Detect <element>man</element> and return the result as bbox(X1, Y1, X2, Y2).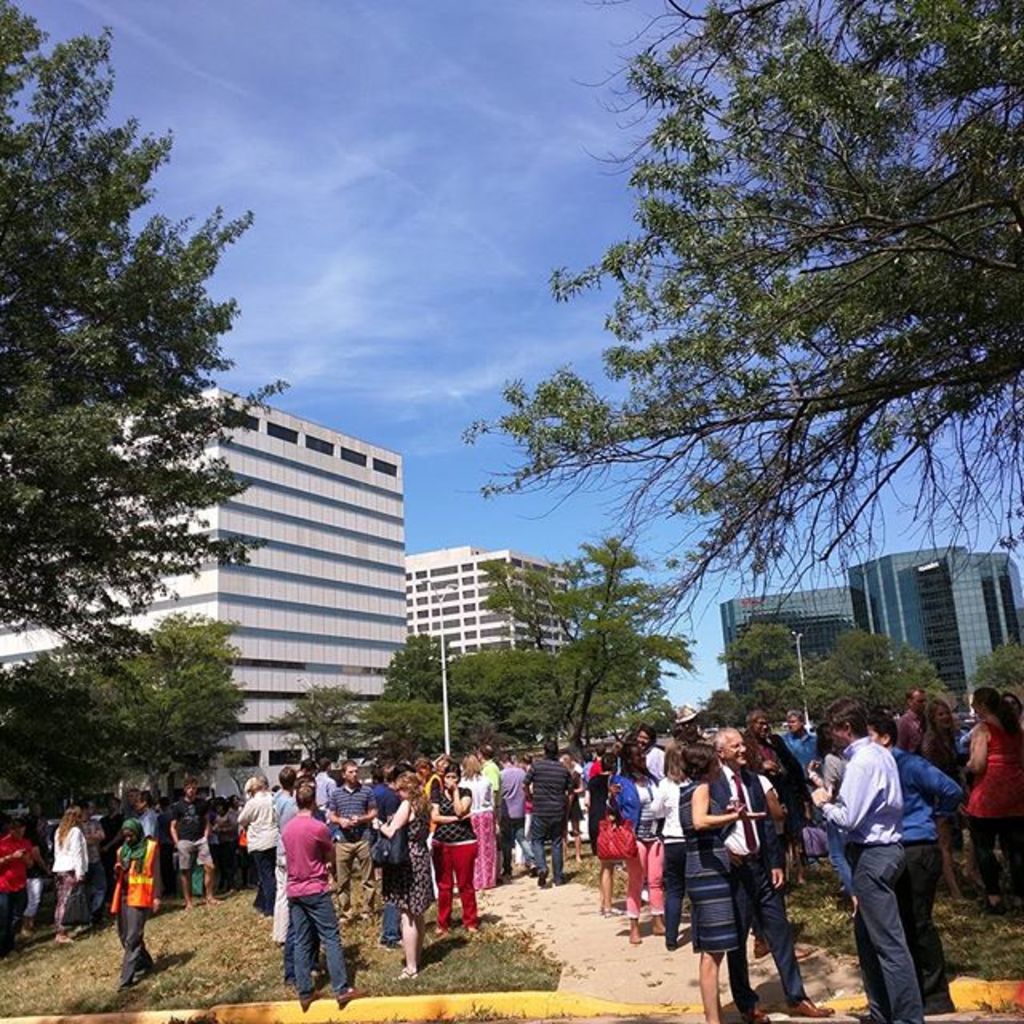
bbox(630, 720, 669, 787).
